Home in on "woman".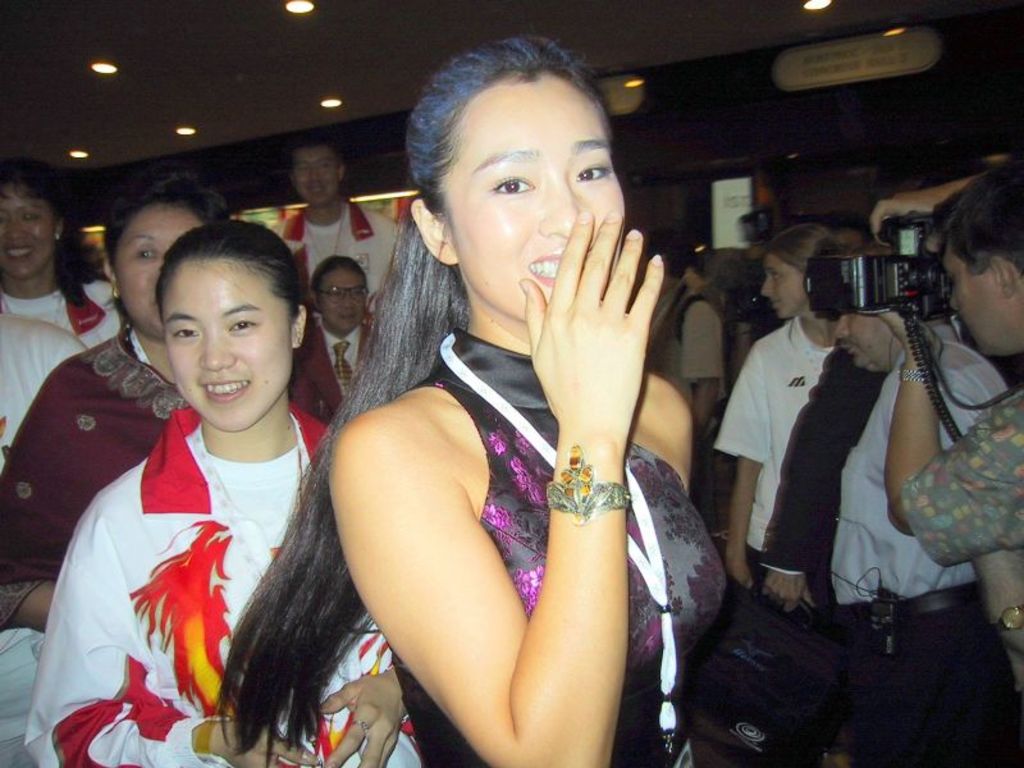
Homed in at crop(701, 219, 874, 609).
